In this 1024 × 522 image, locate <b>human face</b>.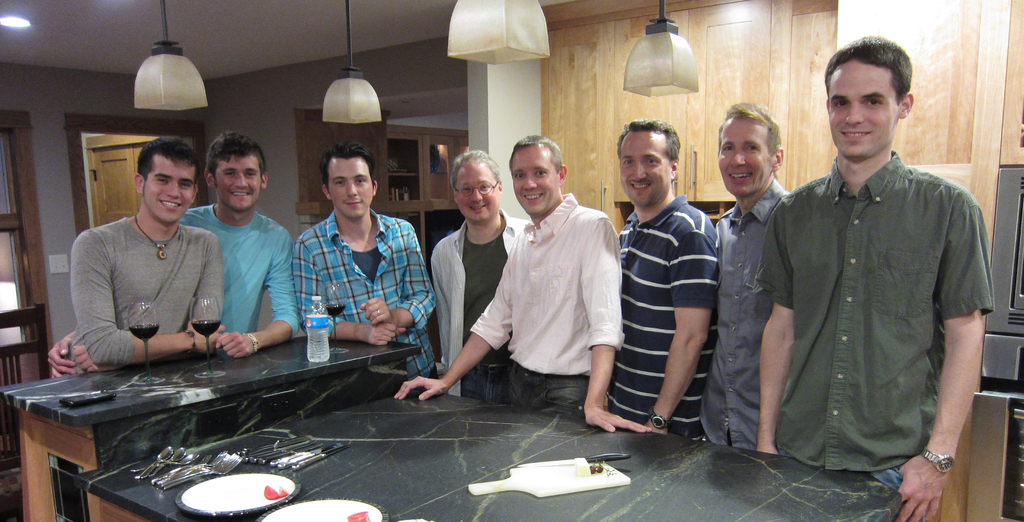
Bounding box: bbox=[141, 150, 194, 222].
